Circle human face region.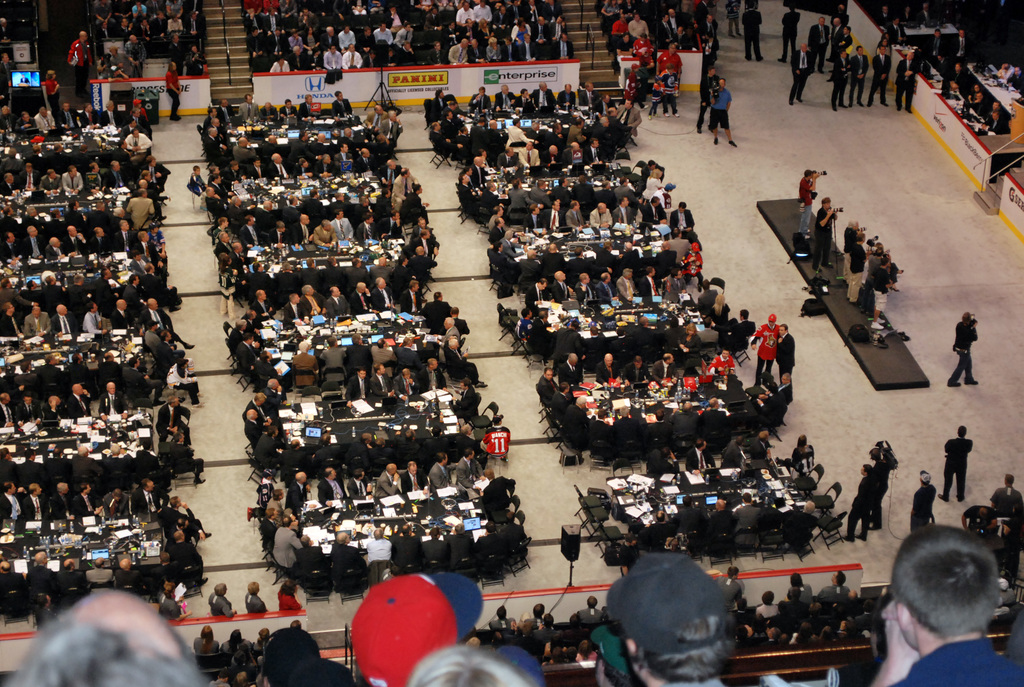
Region: {"left": 492, "top": 123, "right": 499, "bottom": 129}.
